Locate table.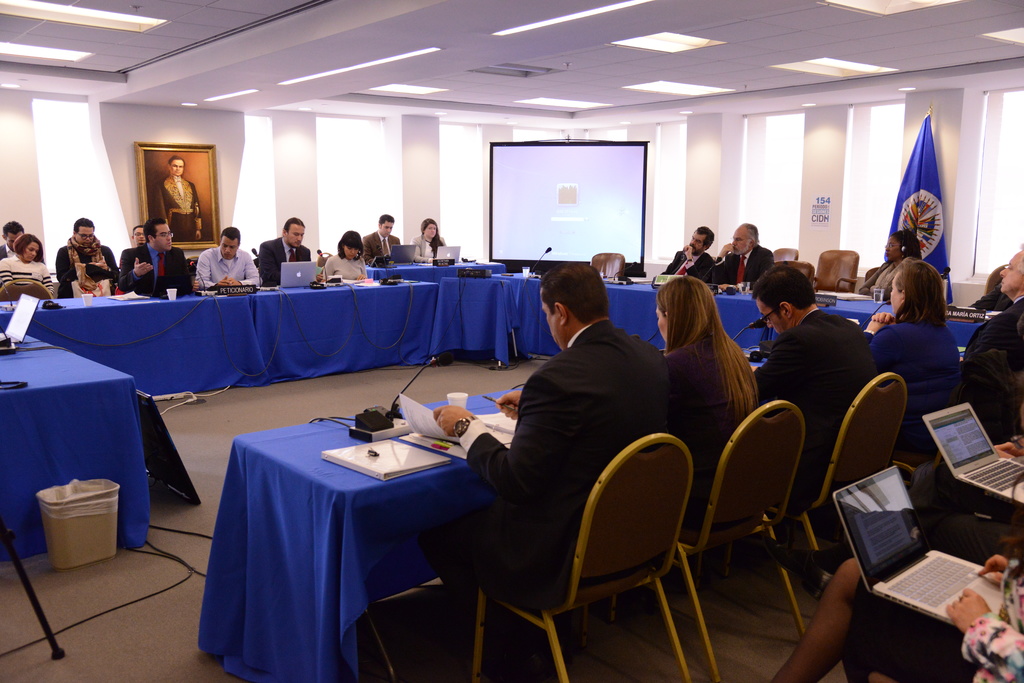
Bounding box: (442, 269, 901, 360).
